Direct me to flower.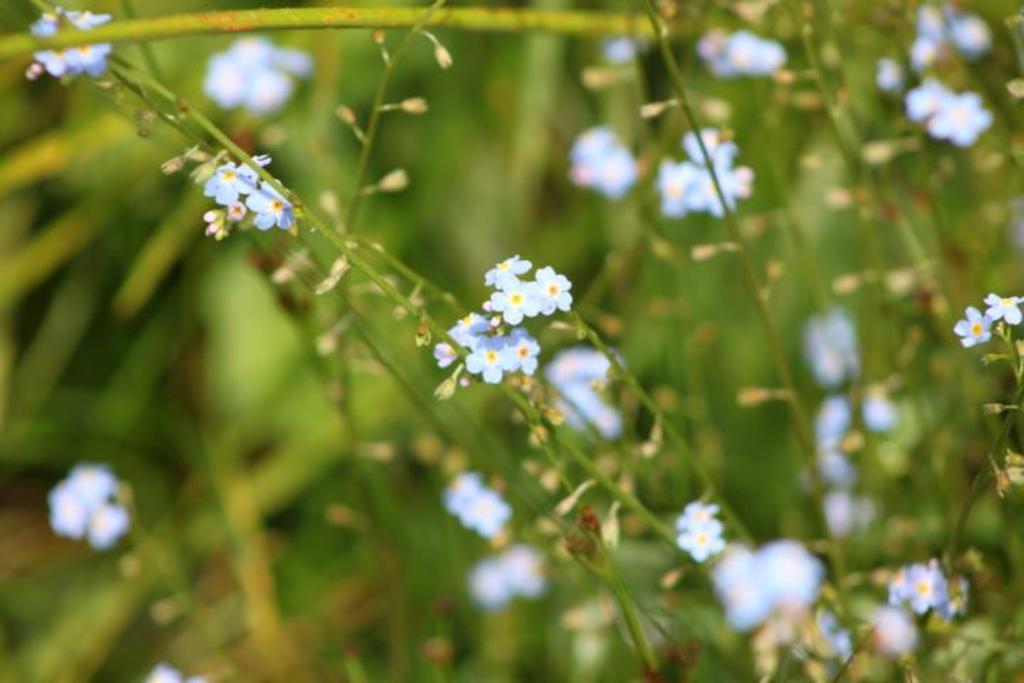
Direction: [75,16,118,70].
